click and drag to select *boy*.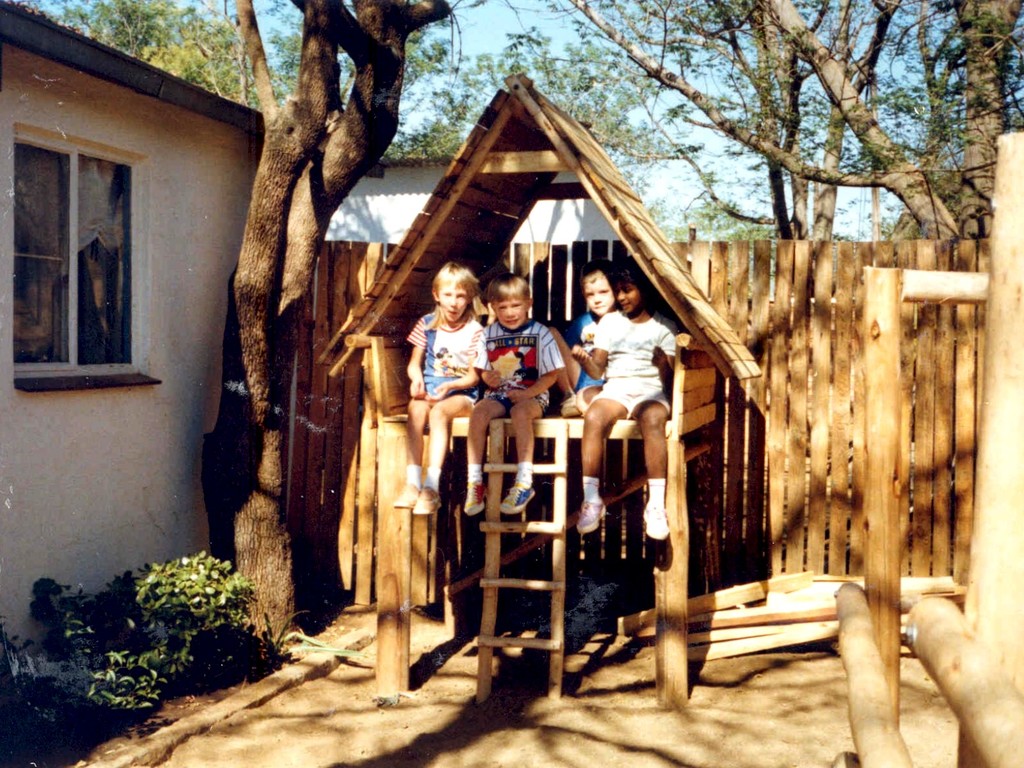
Selection: (465, 275, 566, 515).
